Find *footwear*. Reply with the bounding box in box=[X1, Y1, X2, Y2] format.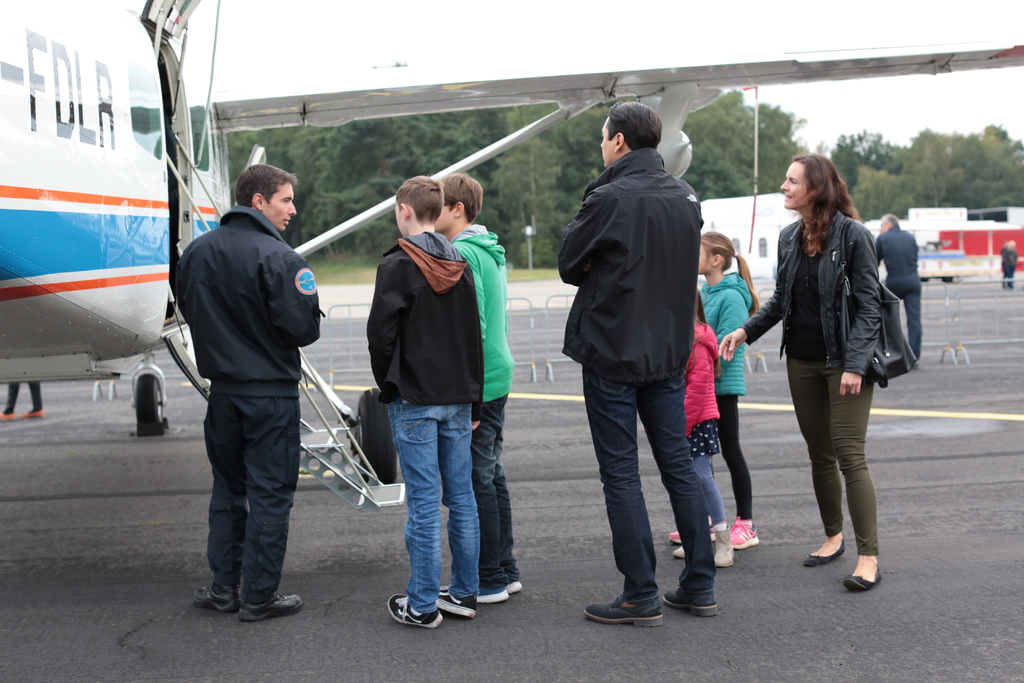
box=[672, 543, 684, 557].
